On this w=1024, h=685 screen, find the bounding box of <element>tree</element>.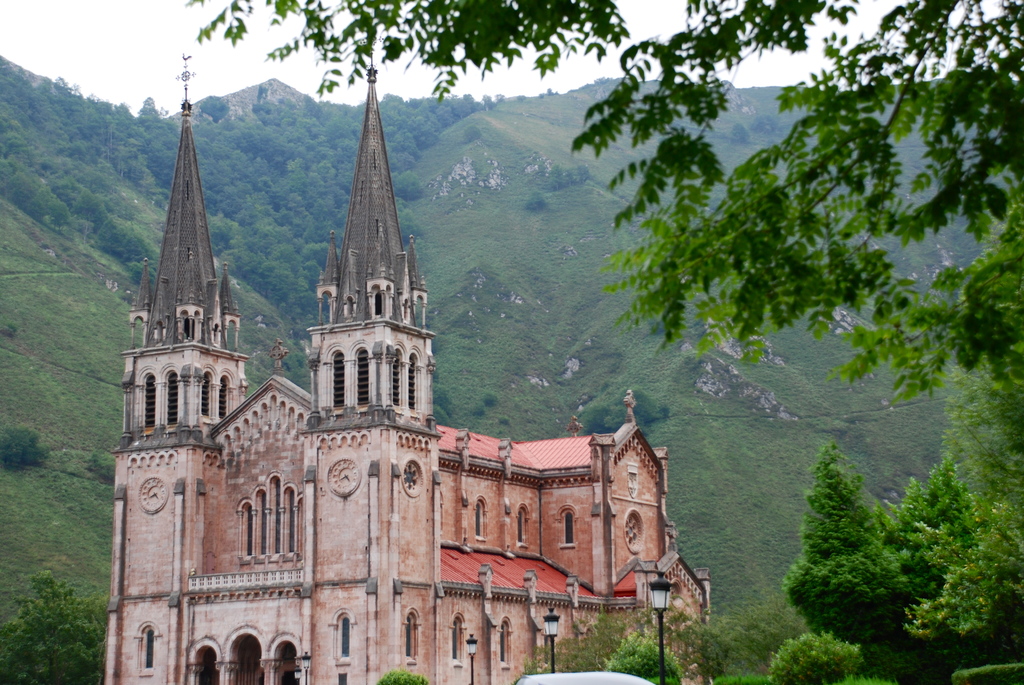
Bounding box: select_region(186, 0, 1023, 684).
